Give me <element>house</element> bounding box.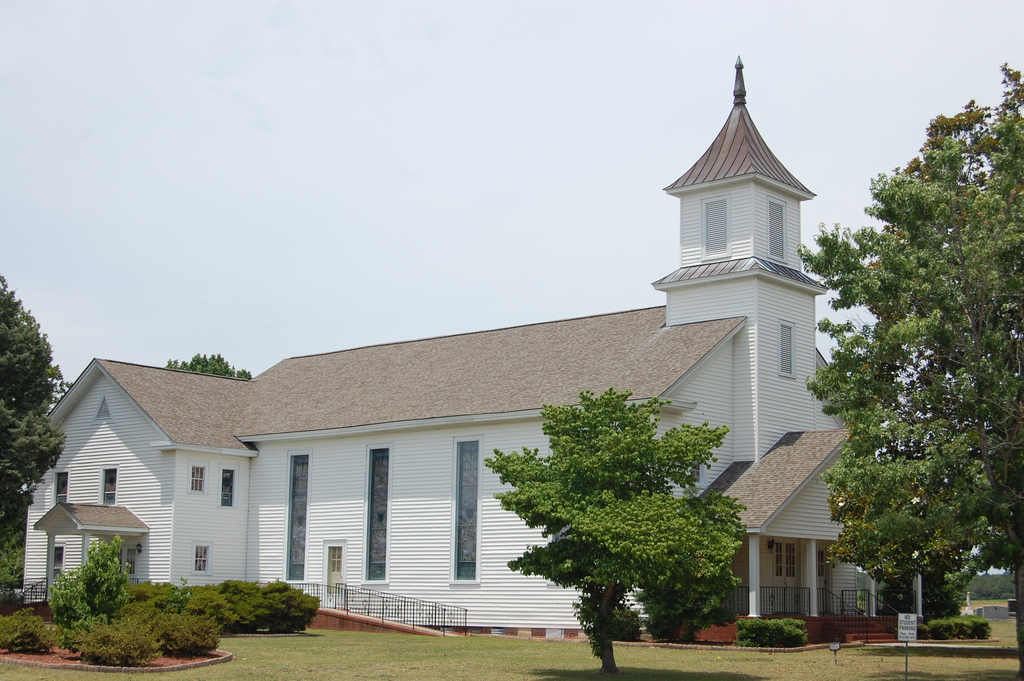
{"x1": 15, "y1": 50, "x2": 909, "y2": 637}.
